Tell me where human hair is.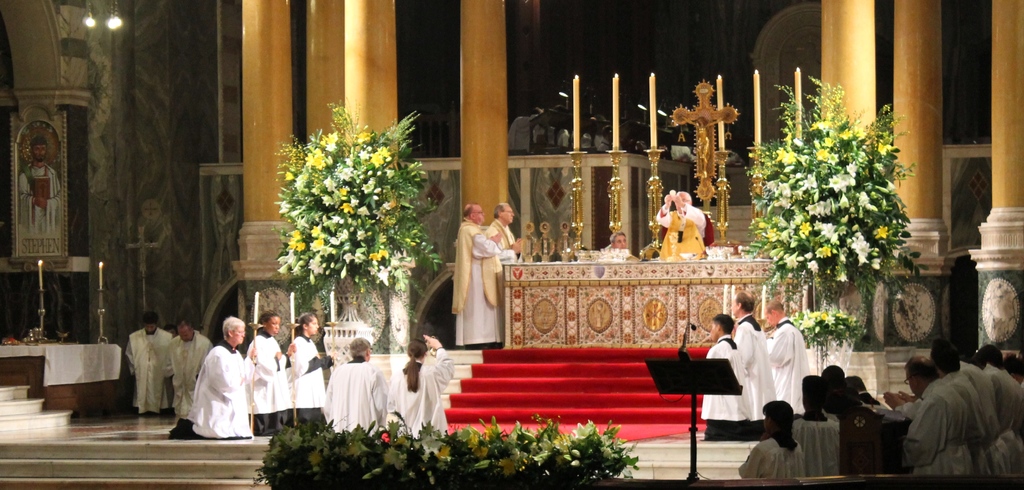
human hair is at box(462, 204, 479, 220).
